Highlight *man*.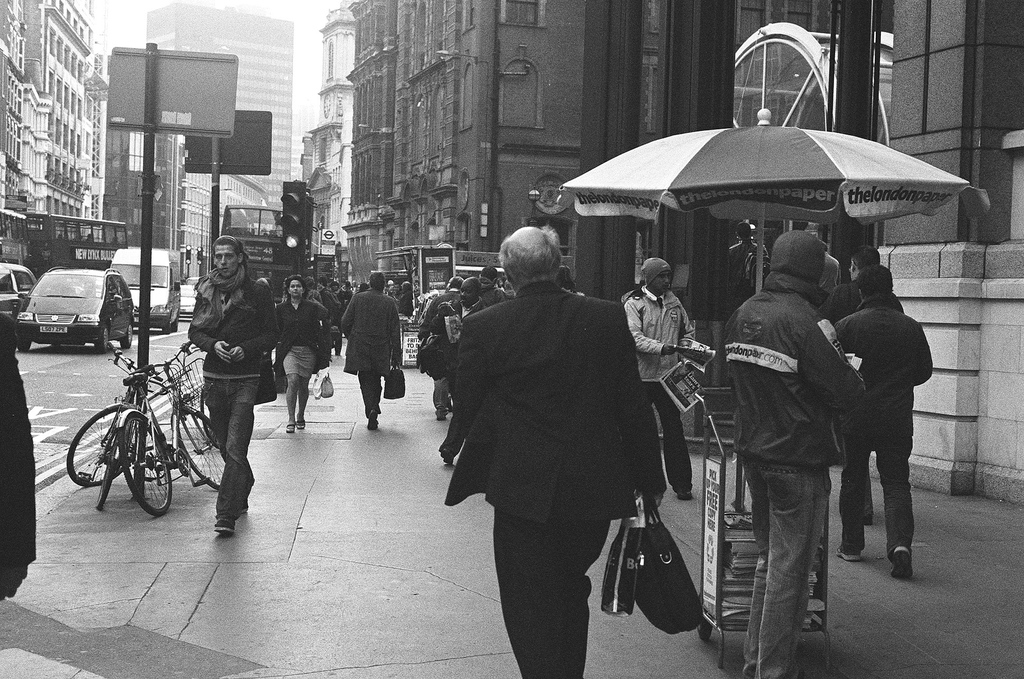
Highlighted region: bbox=(623, 257, 699, 504).
